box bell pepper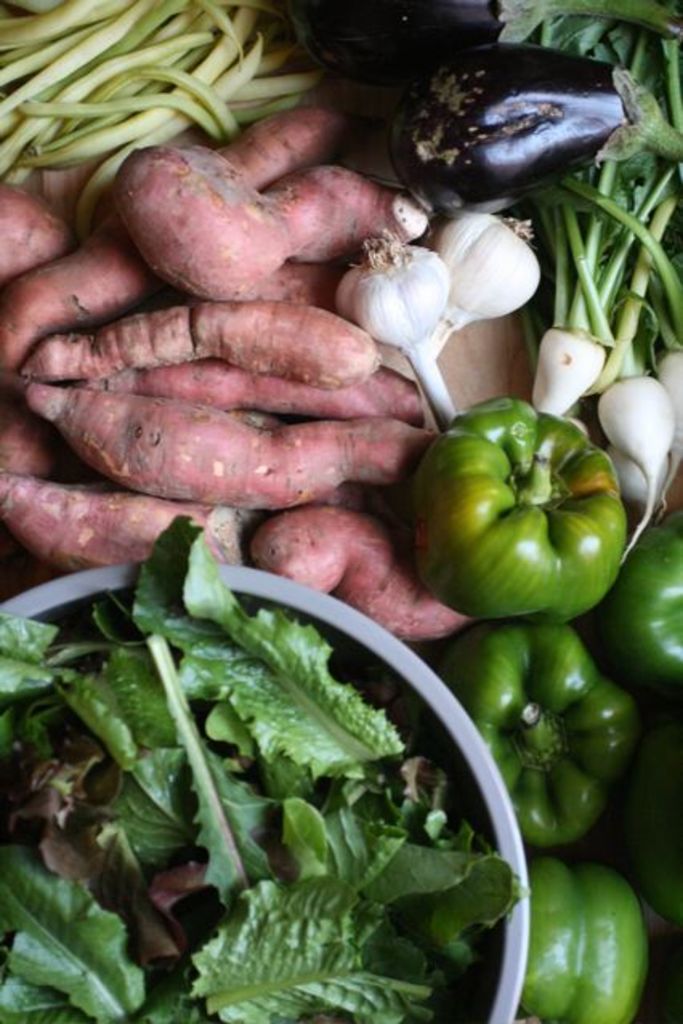
locate(529, 851, 646, 1022)
